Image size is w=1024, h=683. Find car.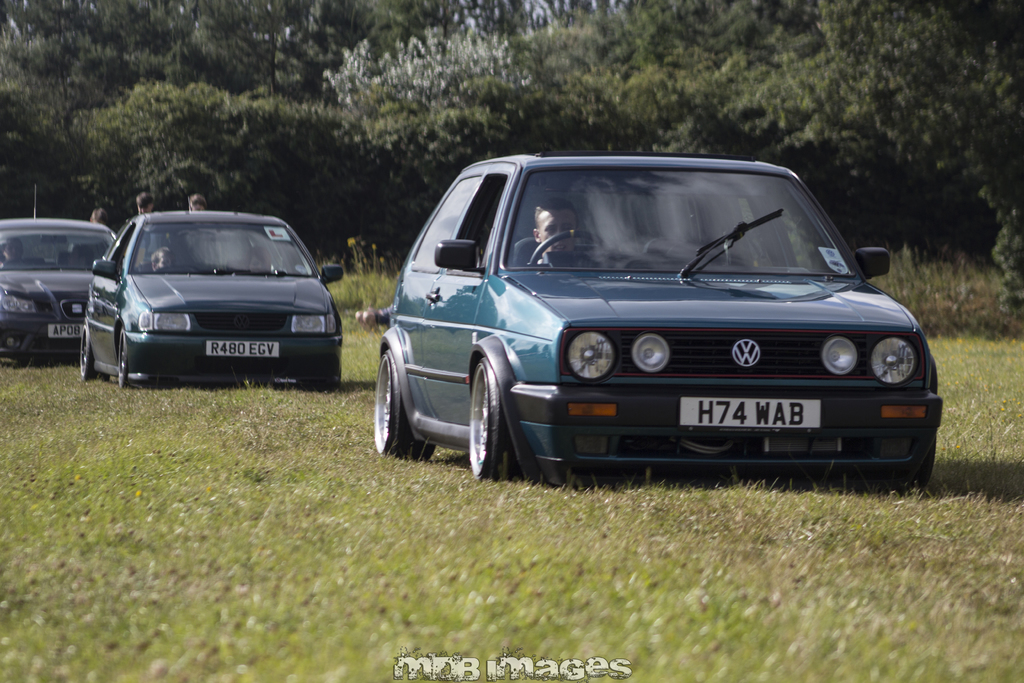
bbox=[79, 208, 346, 389].
